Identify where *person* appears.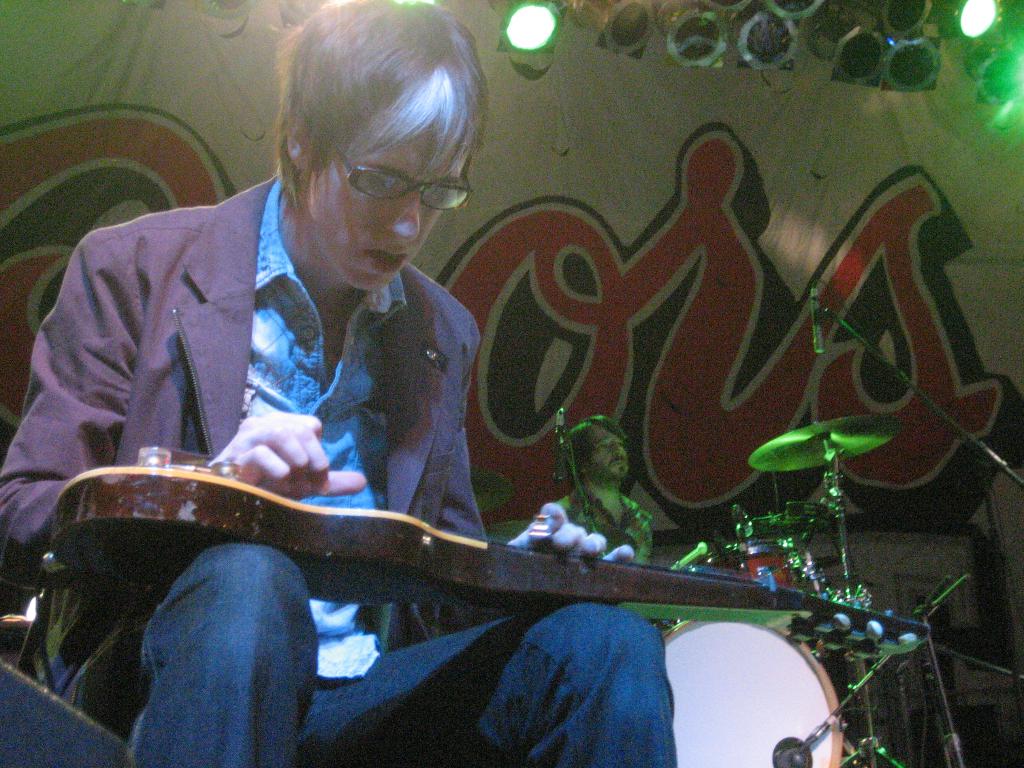
Appears at locate(548, 413, 653, 558).
